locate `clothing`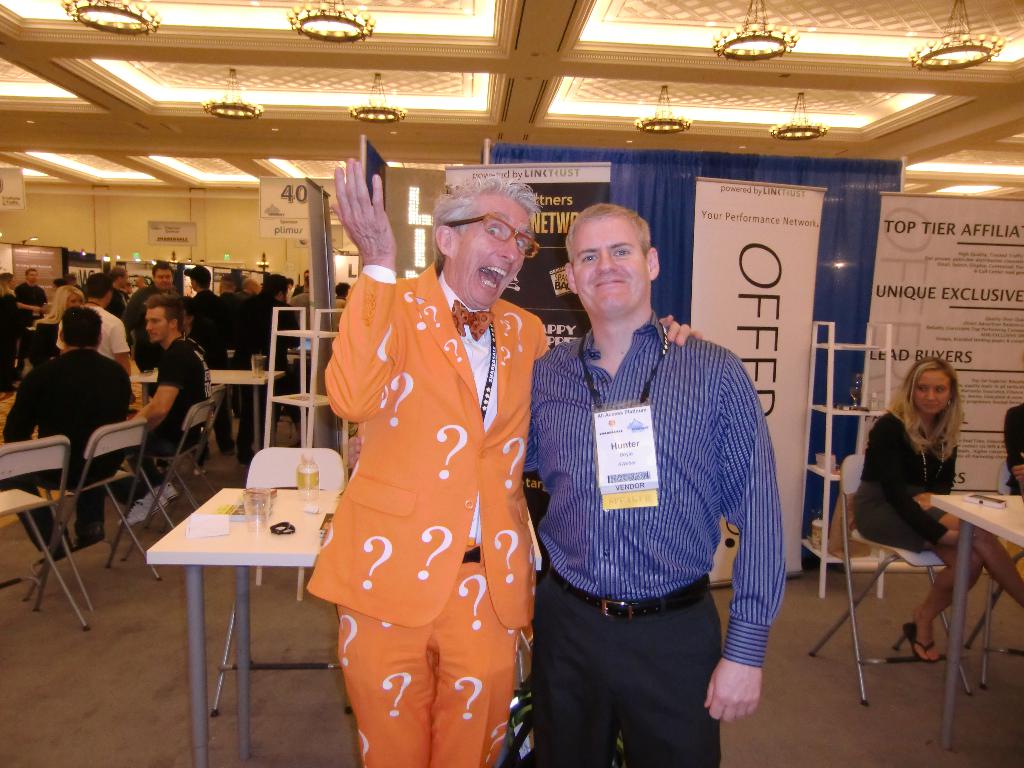
[524, 321, 782, 529]
